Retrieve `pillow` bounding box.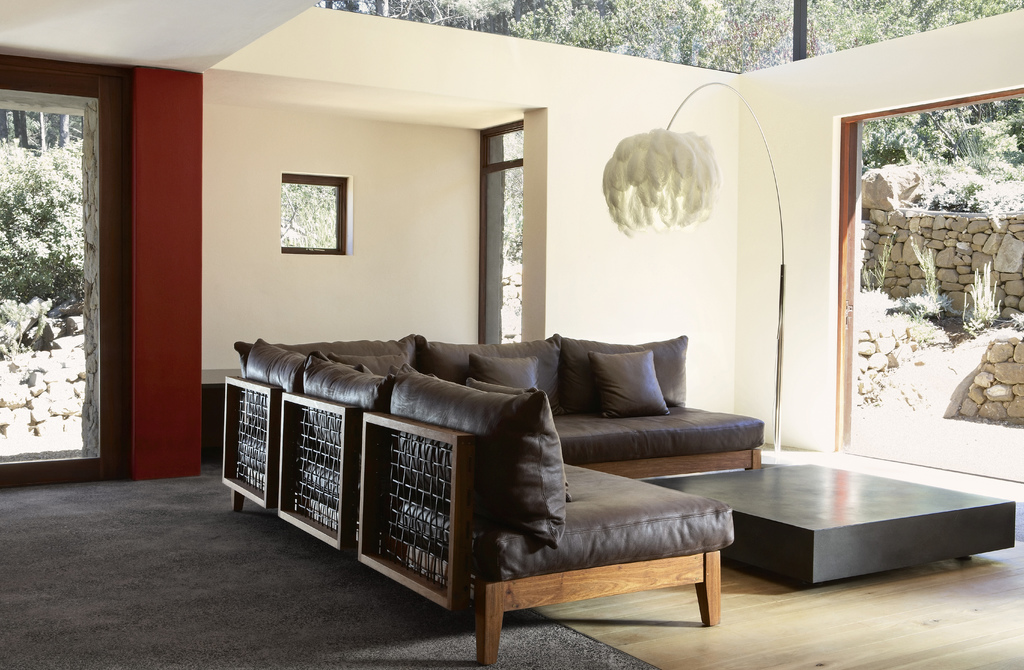
Bounding box: select_region(593, 354, 669, 413).
